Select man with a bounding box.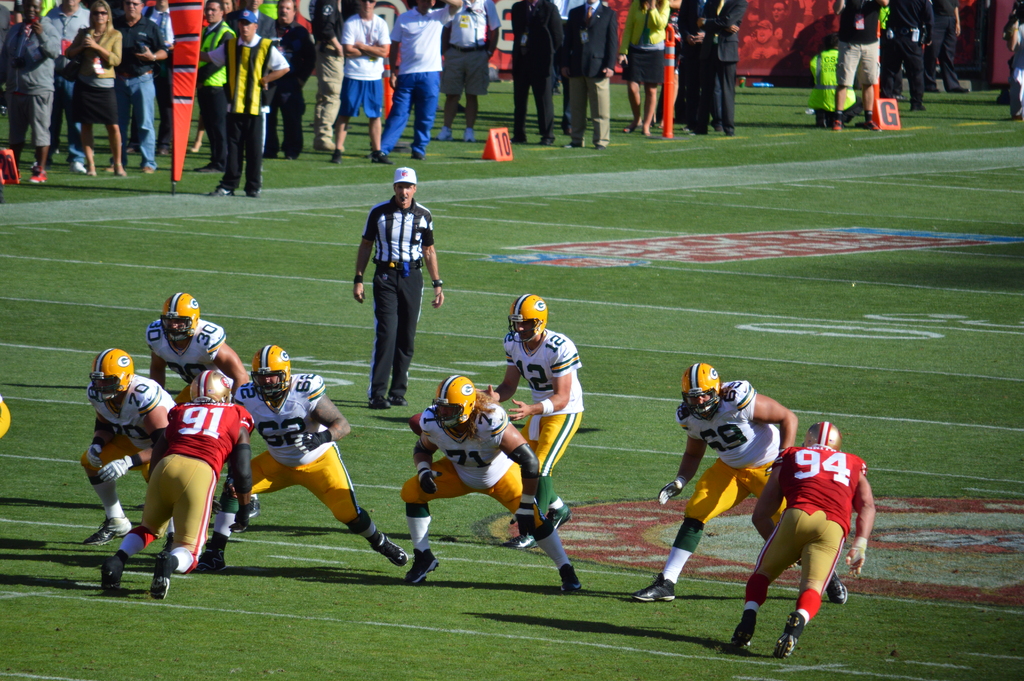
(508,0,567,139).
